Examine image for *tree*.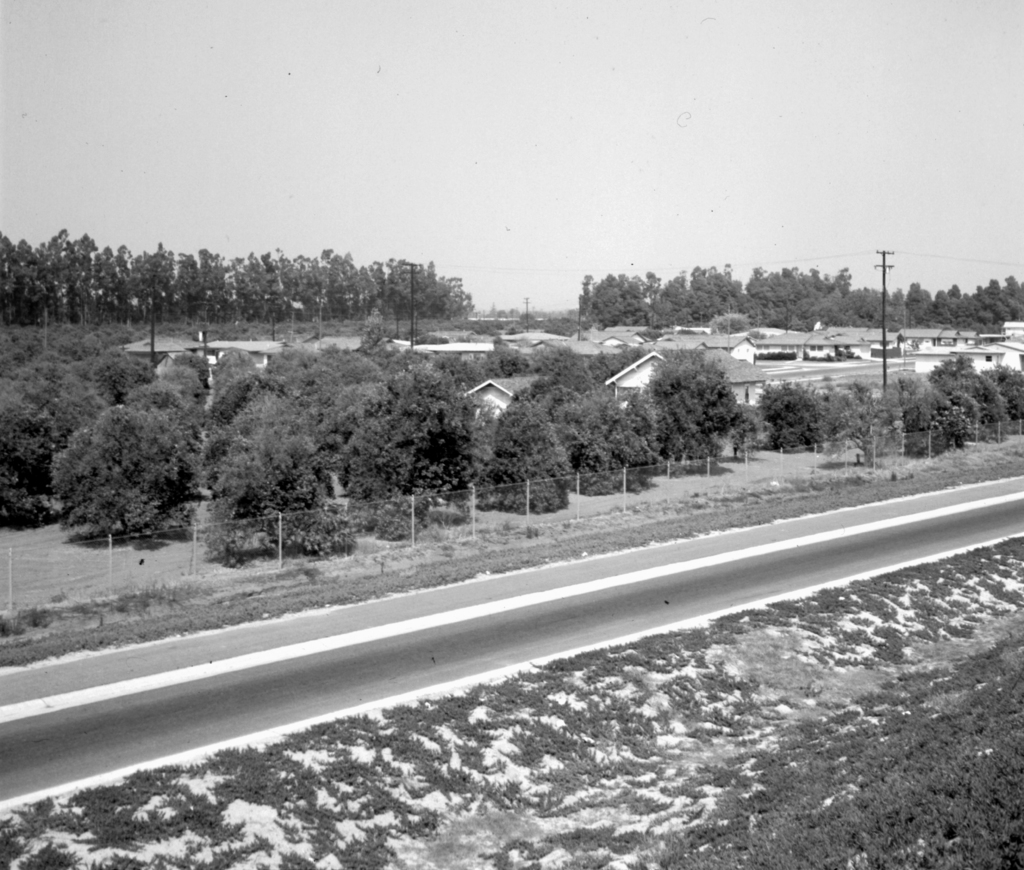
Examination result: <box>31,357,200,558</box>.
